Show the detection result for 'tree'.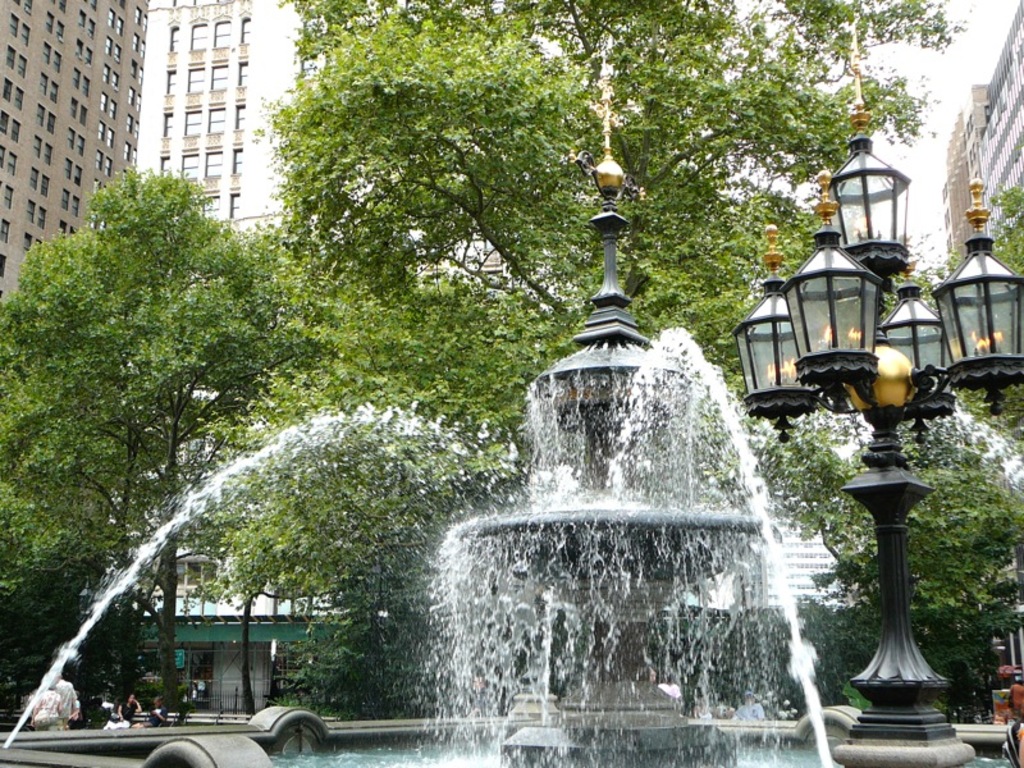
(19,129,291,721).
